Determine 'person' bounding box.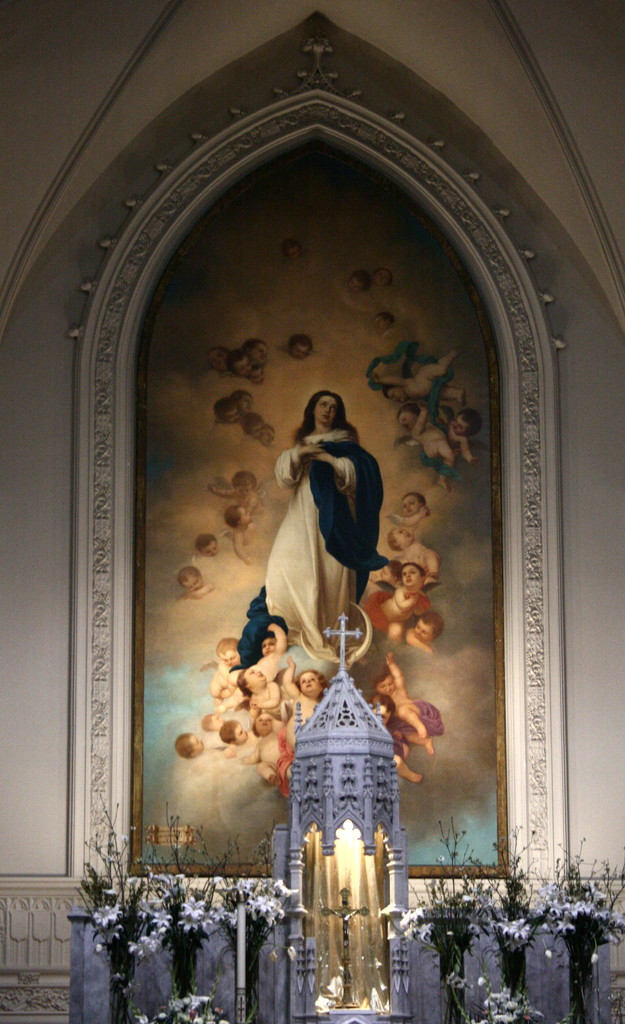
Determined: 227 389 389 673.
